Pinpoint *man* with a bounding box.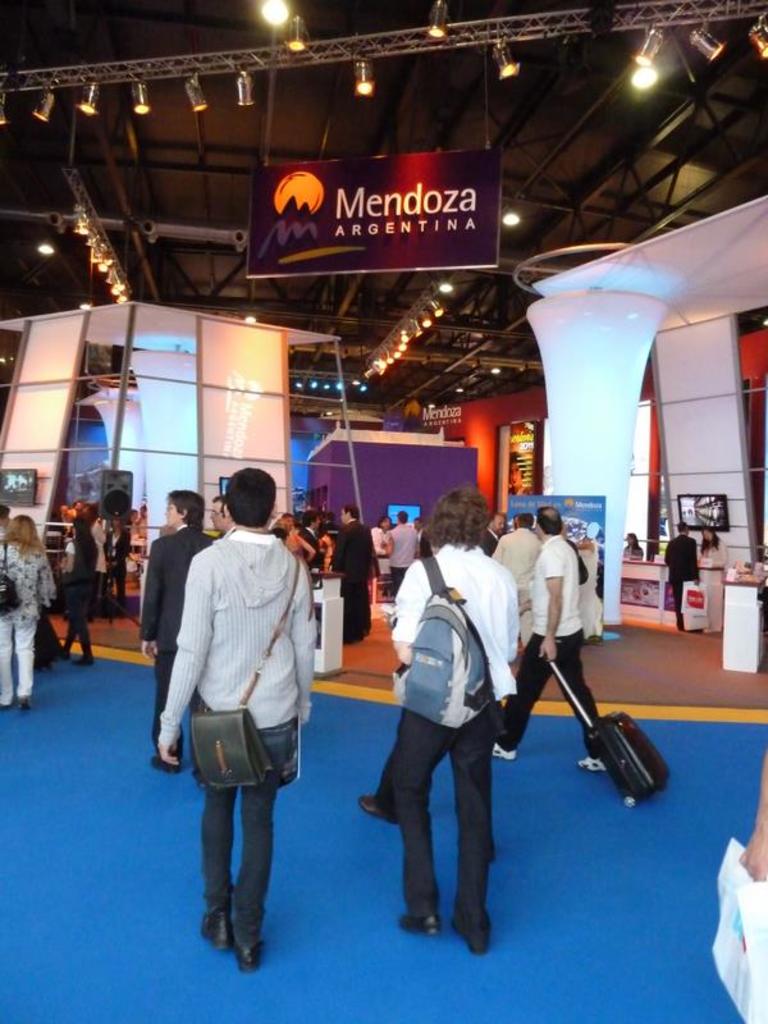
735 749 767 888.
